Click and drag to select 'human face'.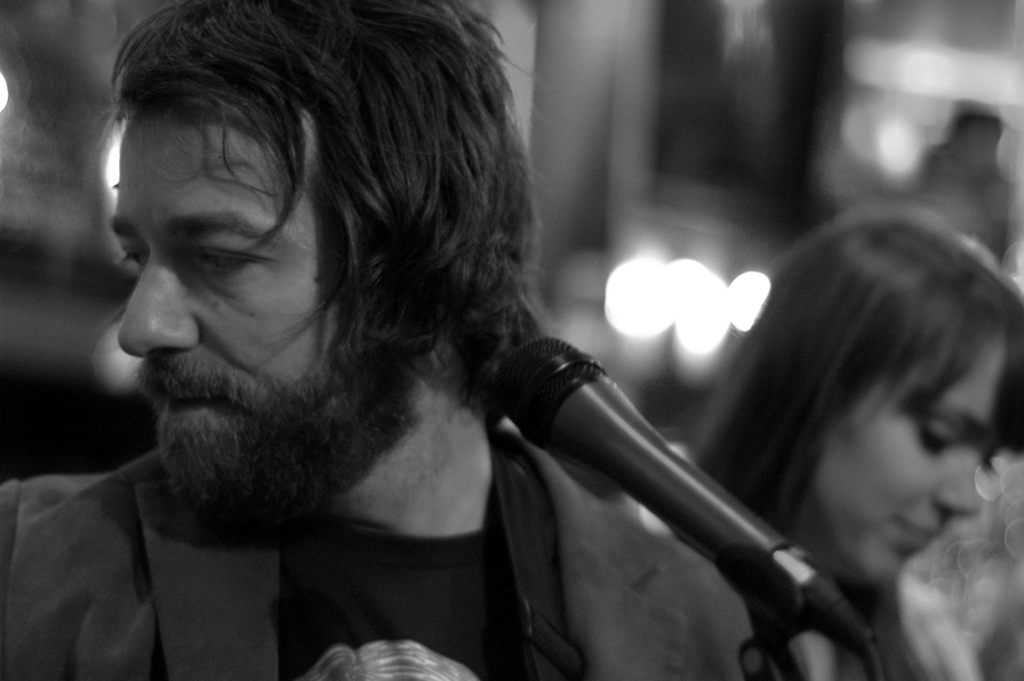
Selection: pyautogui.locateOnScreen(819, 343, 1005, 586).
